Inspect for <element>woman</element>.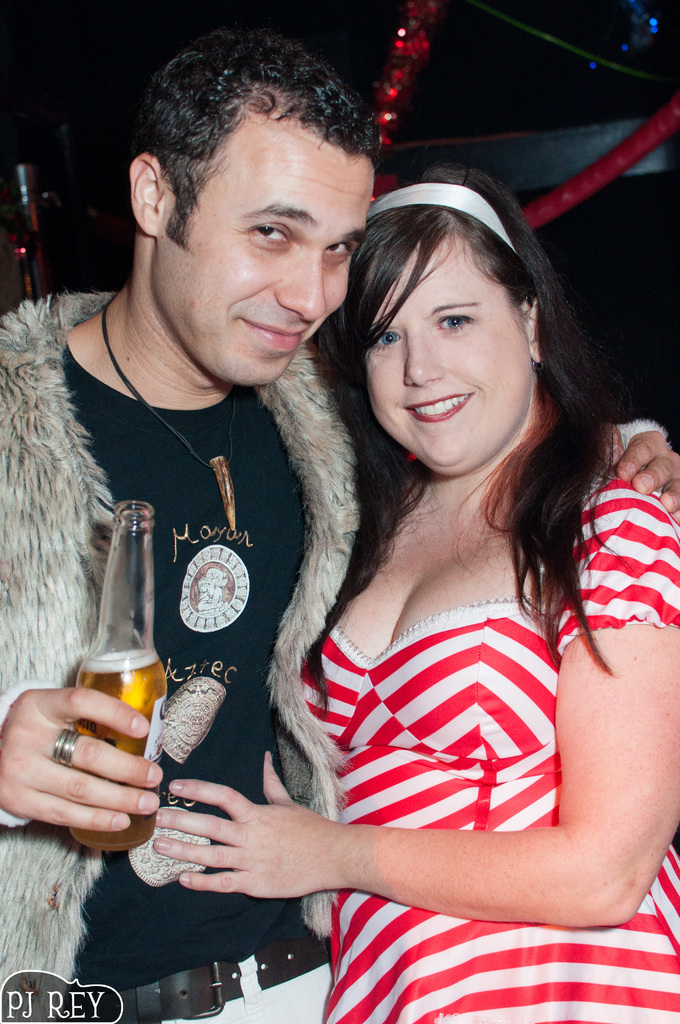
Inspection: {"left": 200, "top": 105, "right": 661, "bottom": 990}.
